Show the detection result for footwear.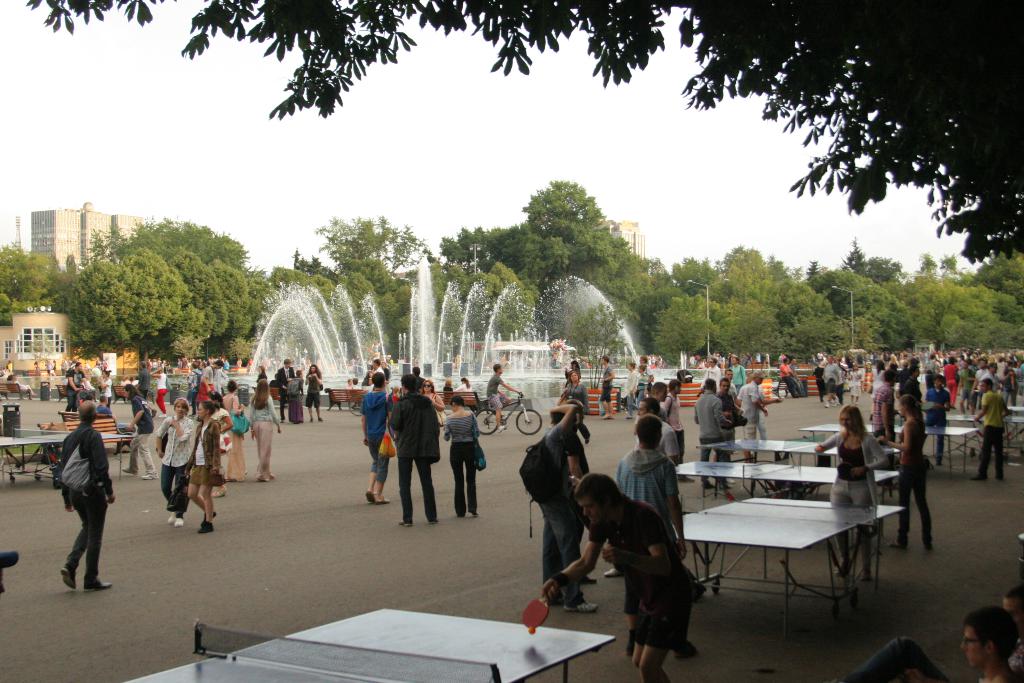
726:479:736:482.
